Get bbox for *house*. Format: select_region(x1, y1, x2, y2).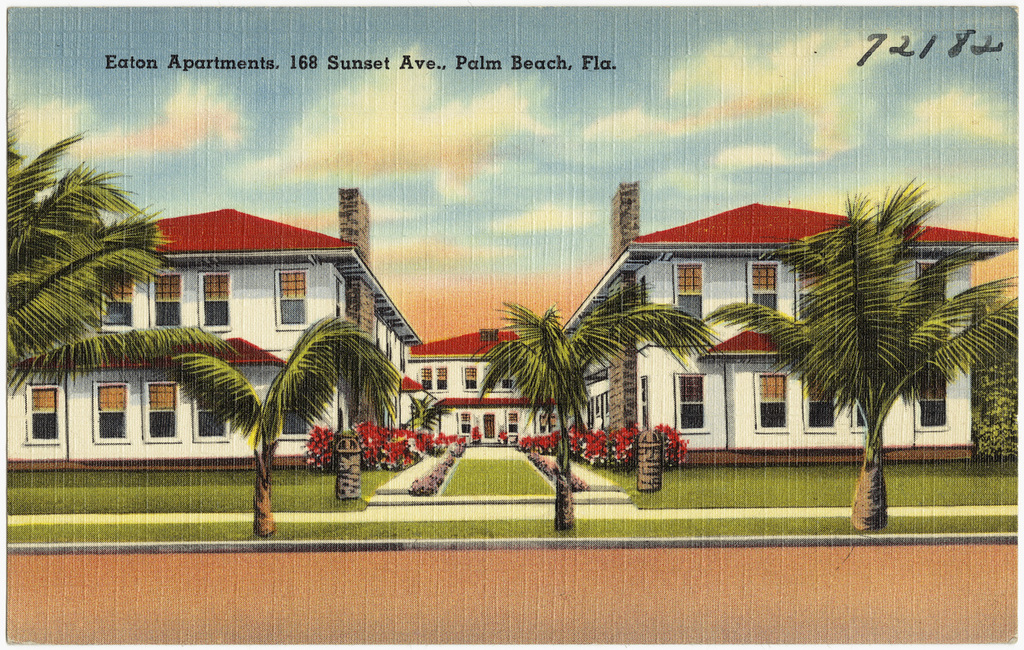
select_region(560, 195, 1021, 460).
